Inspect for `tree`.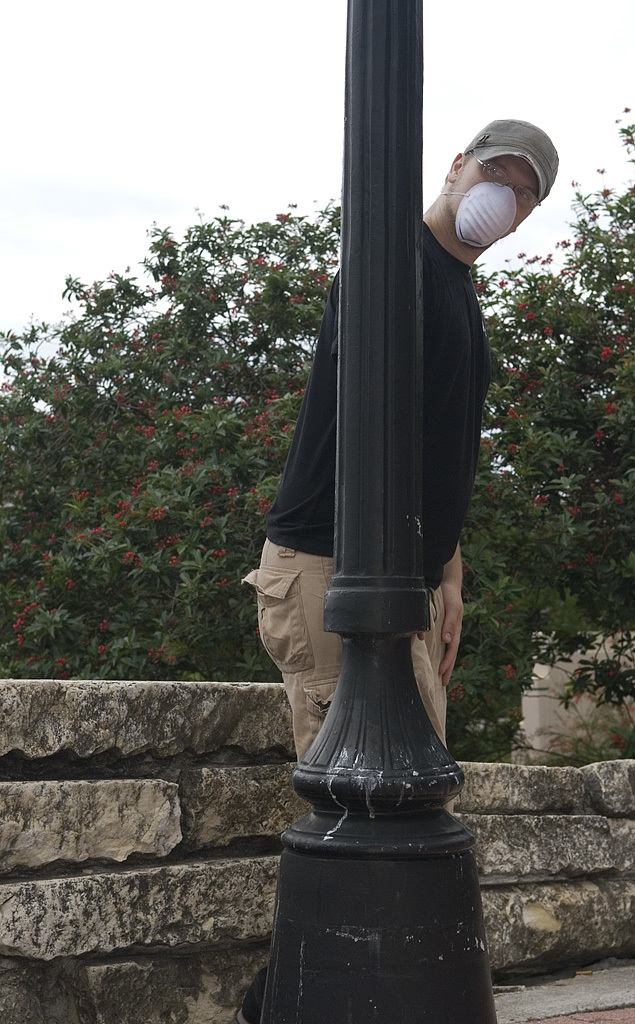
Inspection: <bbox>0, 185, 346, 678</bbox>.
